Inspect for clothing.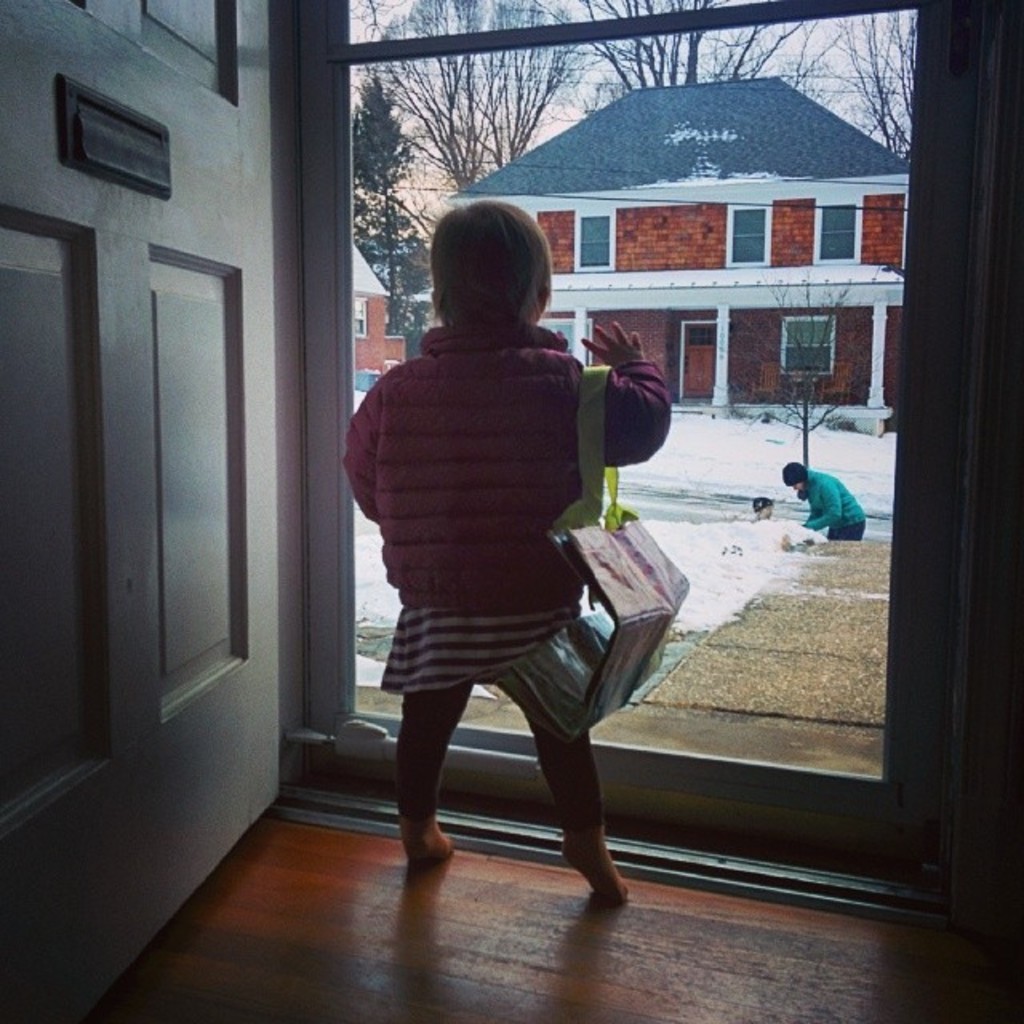
Inspection: <region>333, 310, 667, 702</region>.
